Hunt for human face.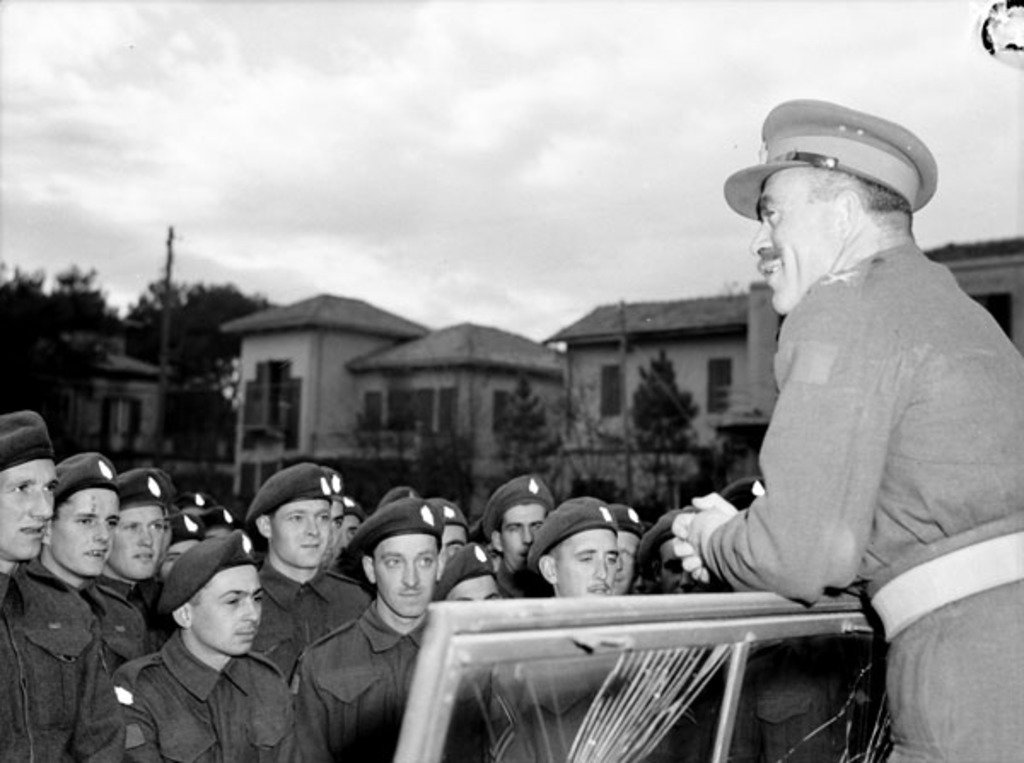
Hunted down at region(372, 536, 440, 614).
